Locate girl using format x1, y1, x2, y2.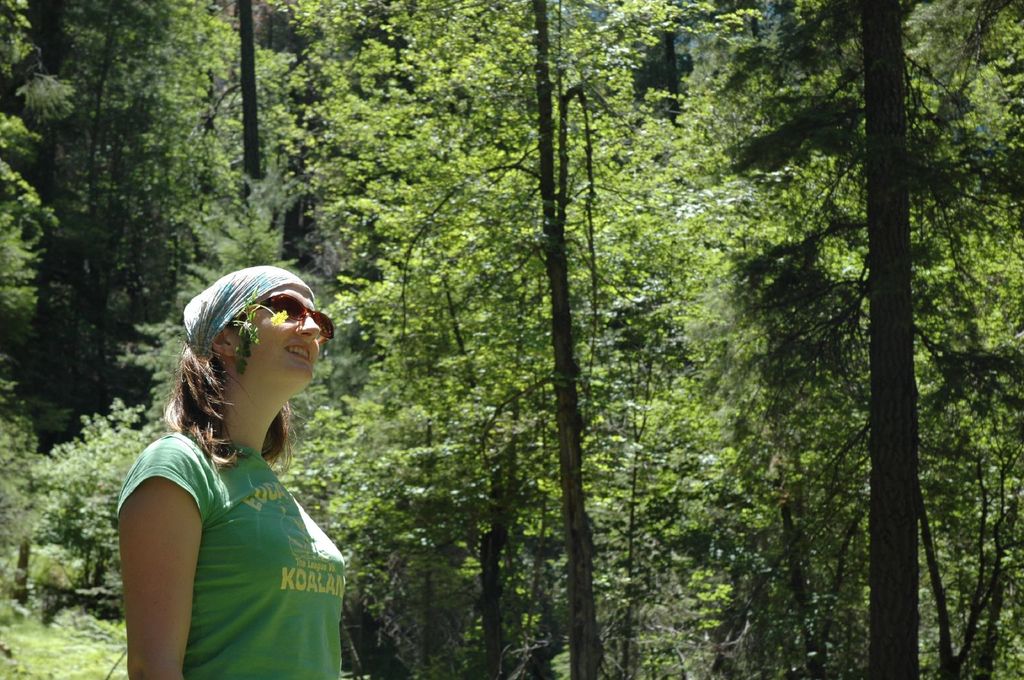
118, 268, 355, 679.
